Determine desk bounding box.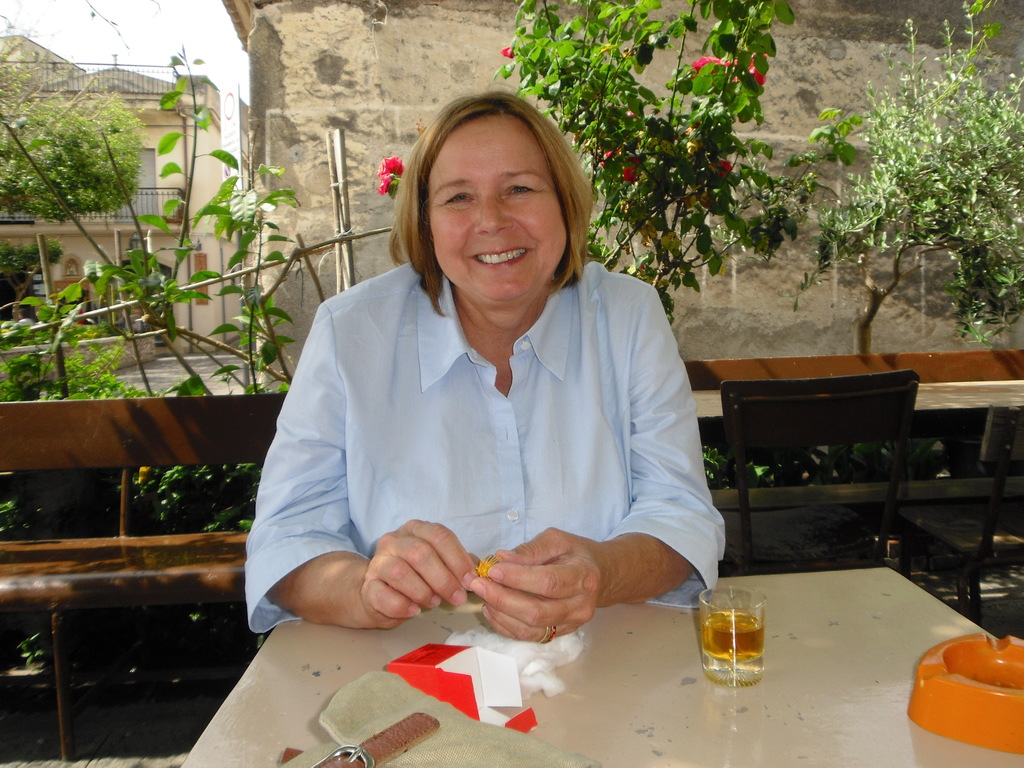
Determined: BBox(180, 568, 1023, 767).
